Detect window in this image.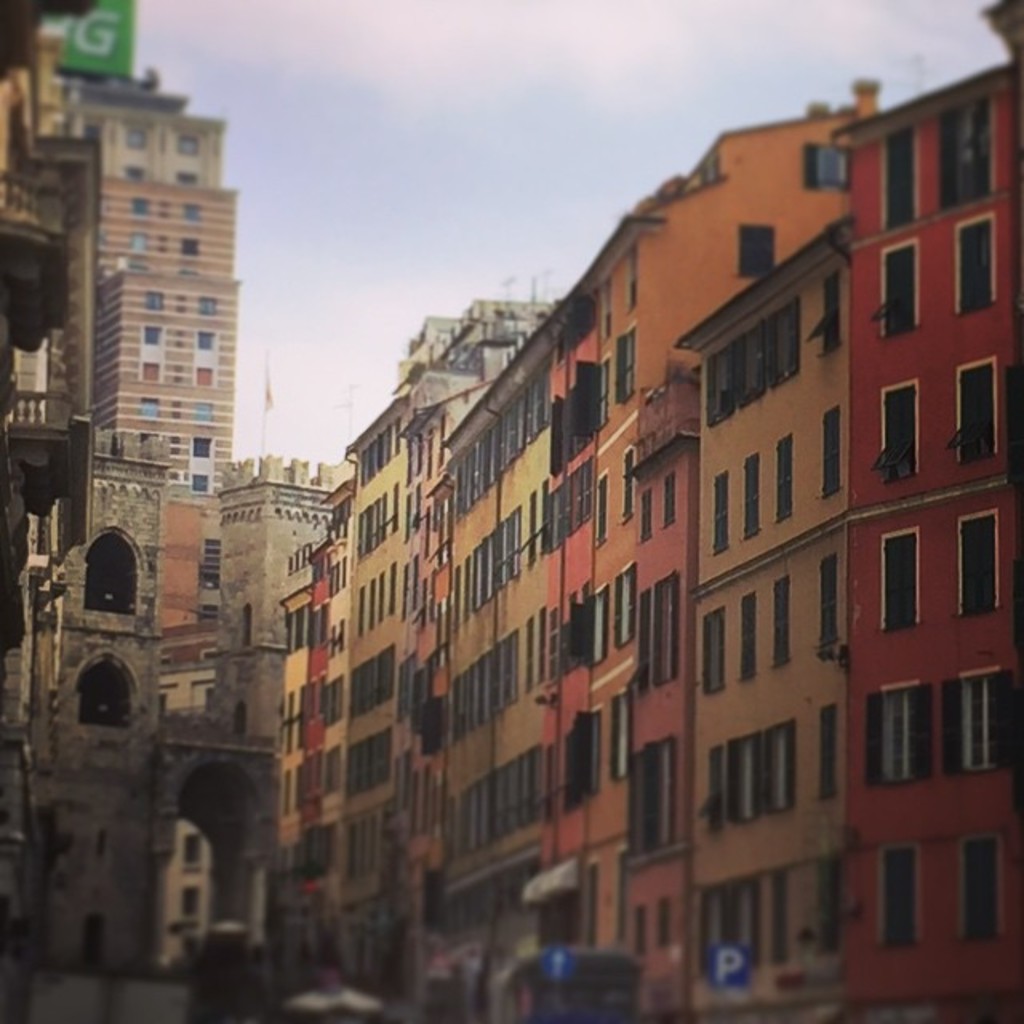
Detection: bbox(194, 435, 208, 458).
